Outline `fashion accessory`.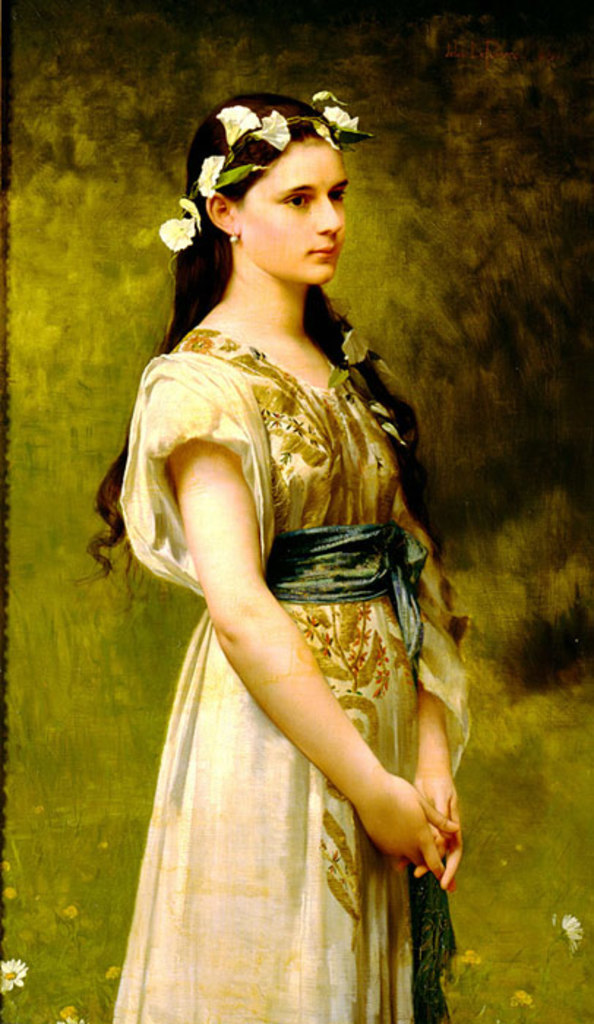
Outline: crop(157, 86, 376, 250).
